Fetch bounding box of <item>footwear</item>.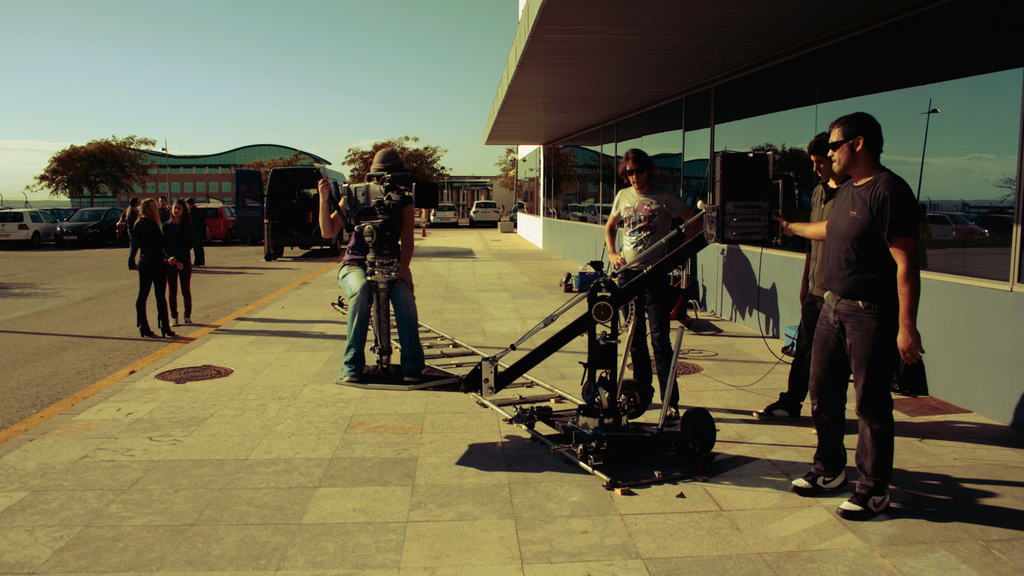
Bbox: <region>141, 323, 156, 337</region>.
